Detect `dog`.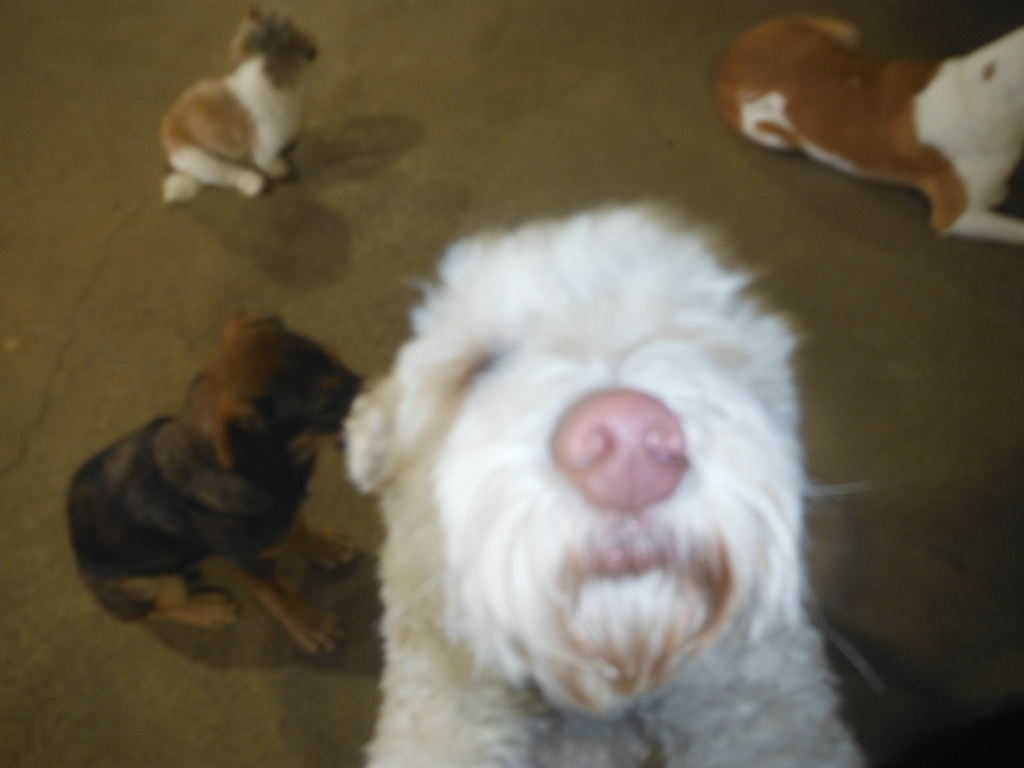
Detected at bbox(338, 206, 883, 767).
